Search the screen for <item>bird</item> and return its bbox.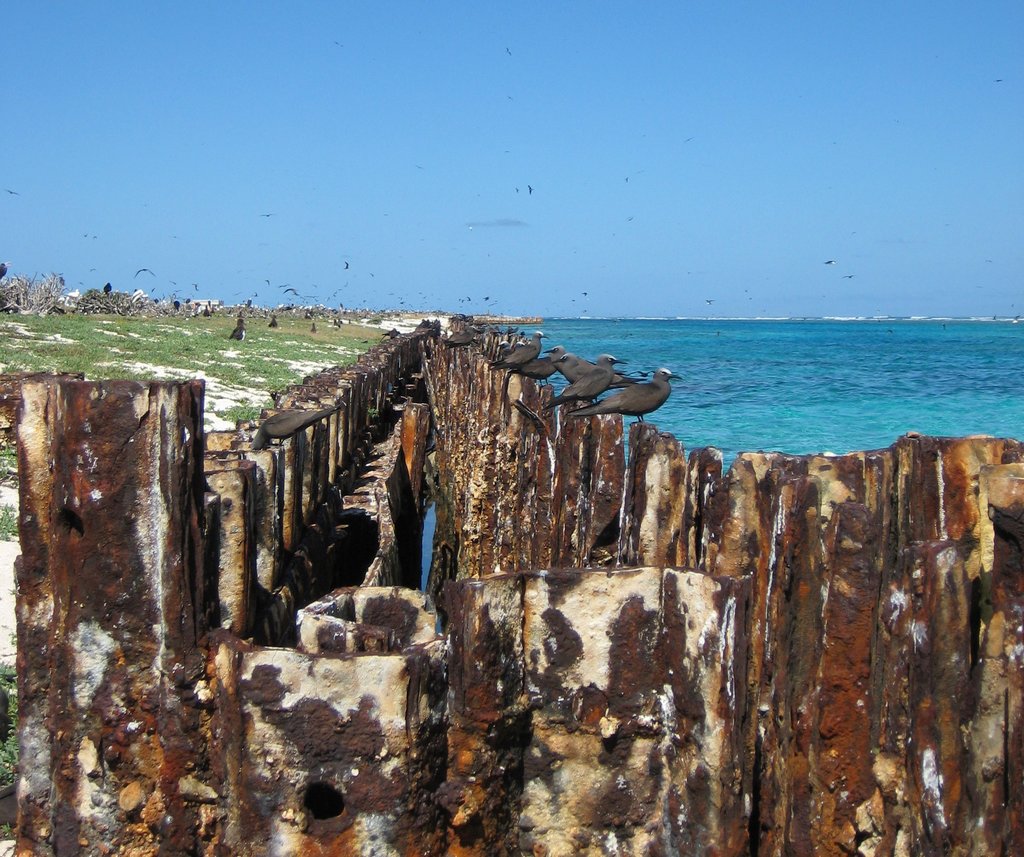
Found: [544,357,645,411].
